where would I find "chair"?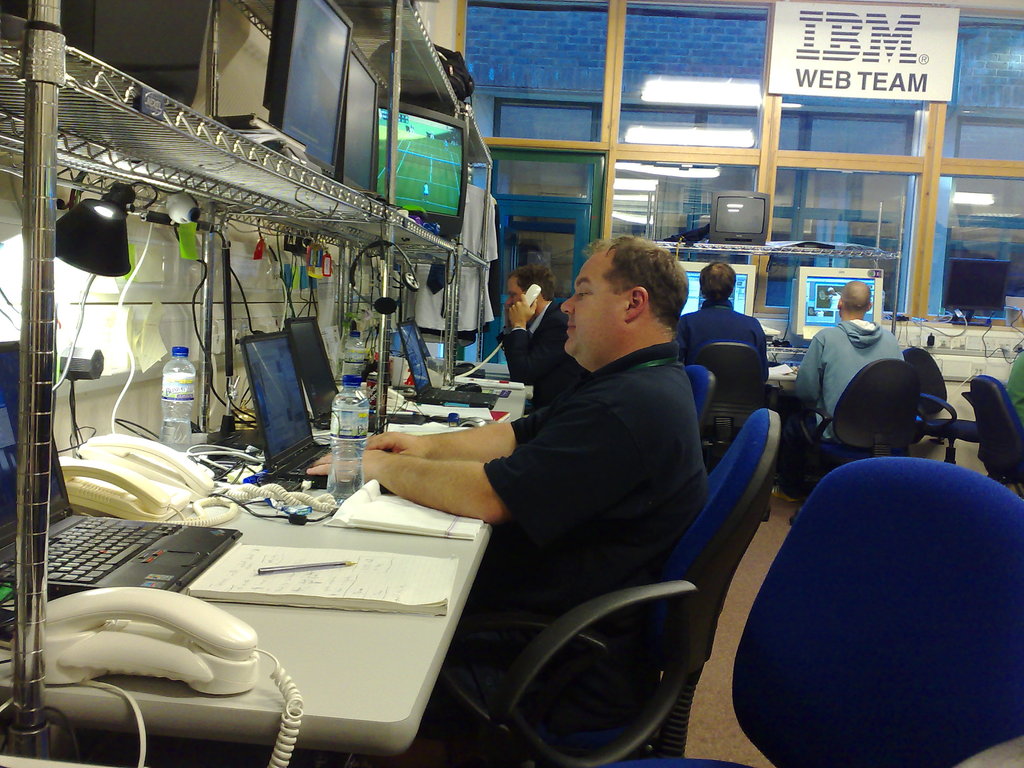
At select_region(965, 372, 1023, 484).
